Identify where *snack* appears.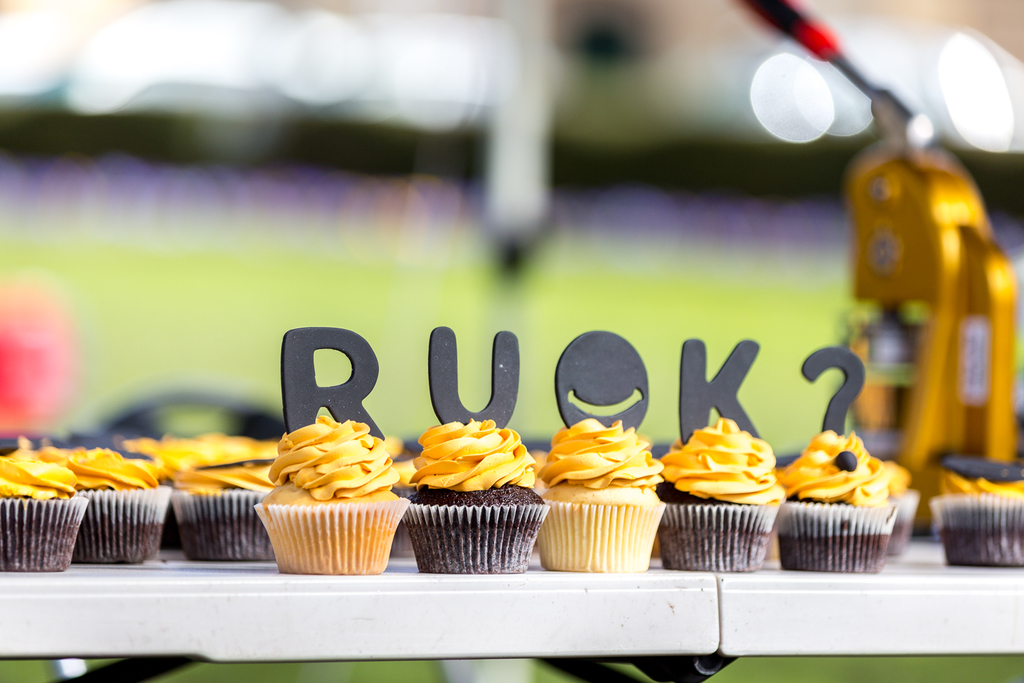
Appears at (left=879, top=461, right=920, bottom=545).
